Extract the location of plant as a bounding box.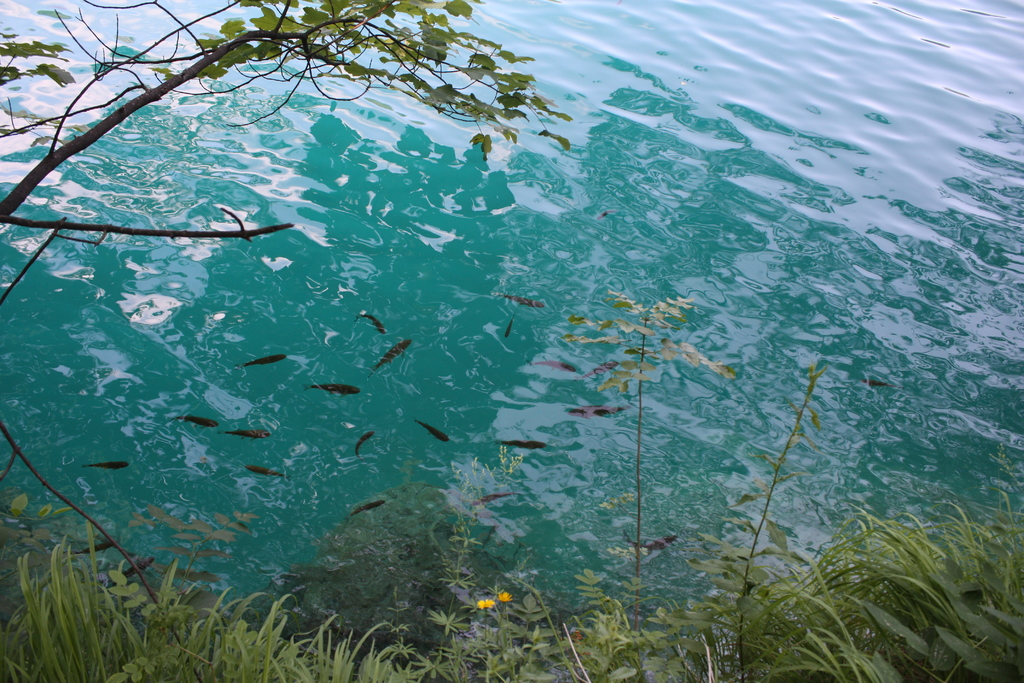
pyautogui.locateOnScreen(474, 591, 531, 682).
